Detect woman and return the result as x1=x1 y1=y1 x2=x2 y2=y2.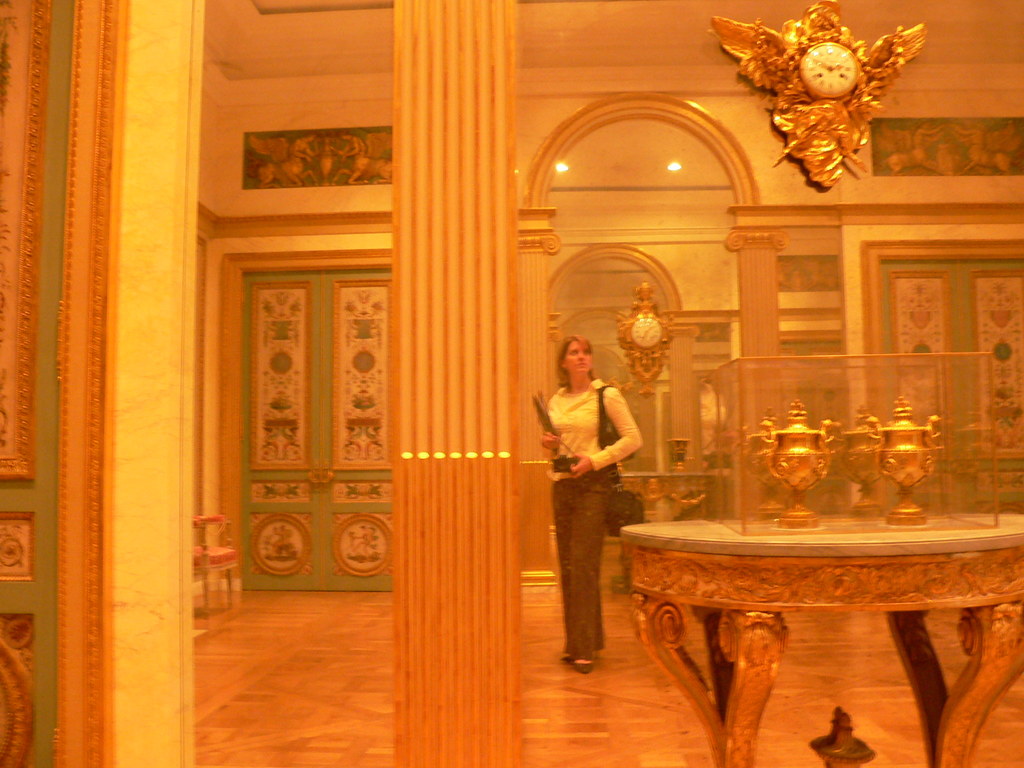
x1=544 y1=327 x2=653 y2=680.
